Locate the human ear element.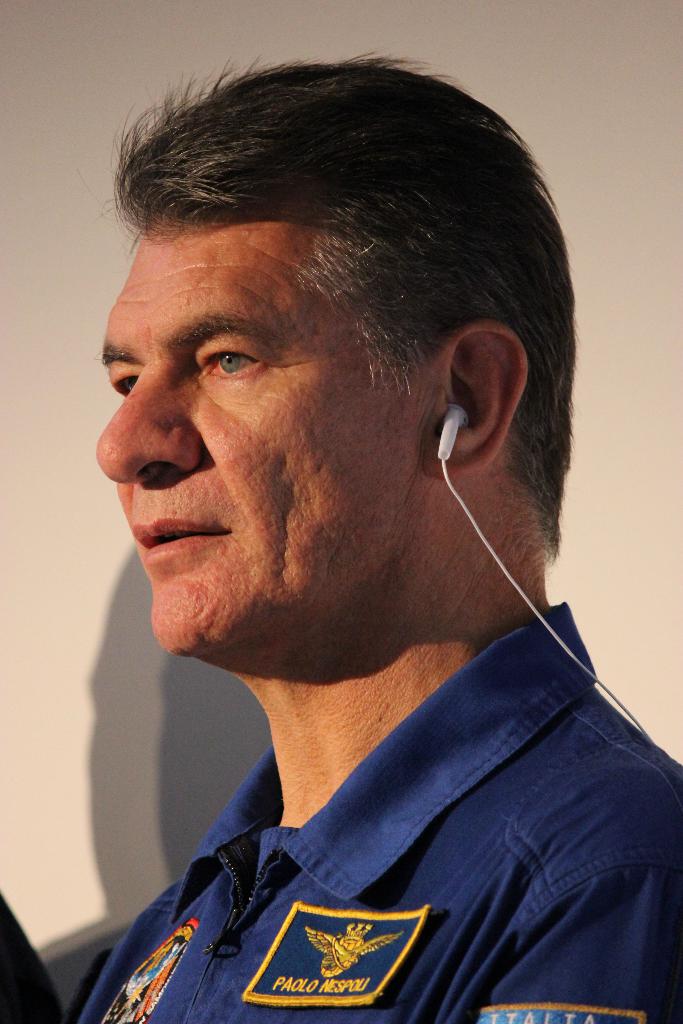
Element bbox: detection(420, 323, 531, 479).
